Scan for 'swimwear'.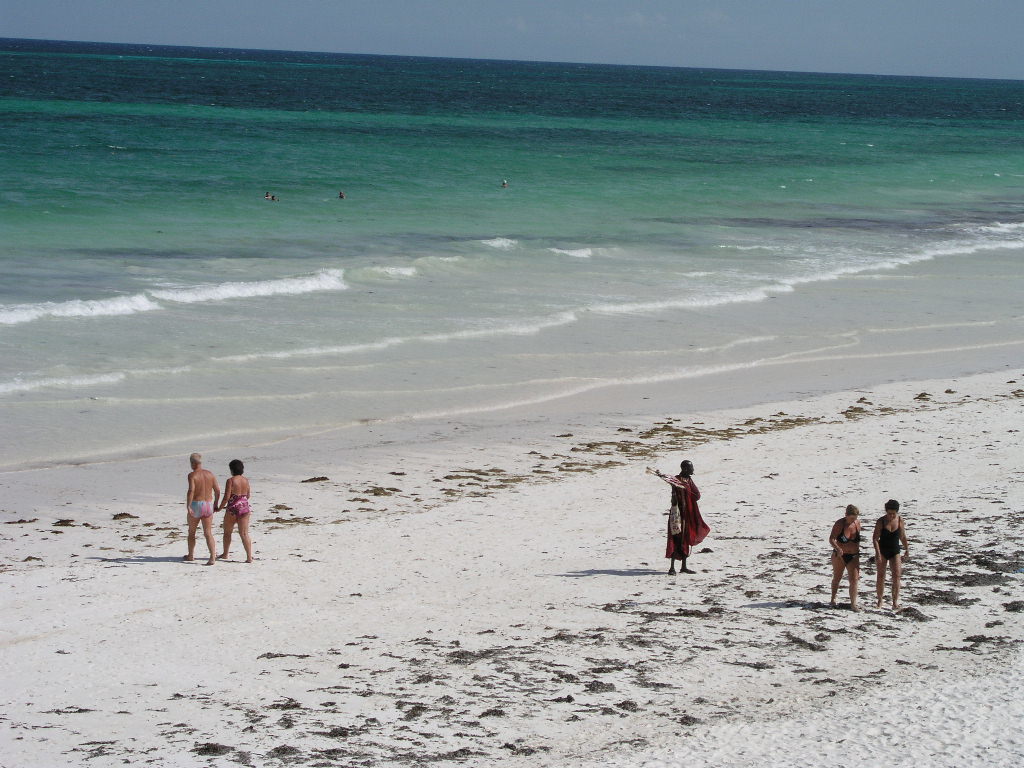
Scan result: region(190, 499, 215, 517).
